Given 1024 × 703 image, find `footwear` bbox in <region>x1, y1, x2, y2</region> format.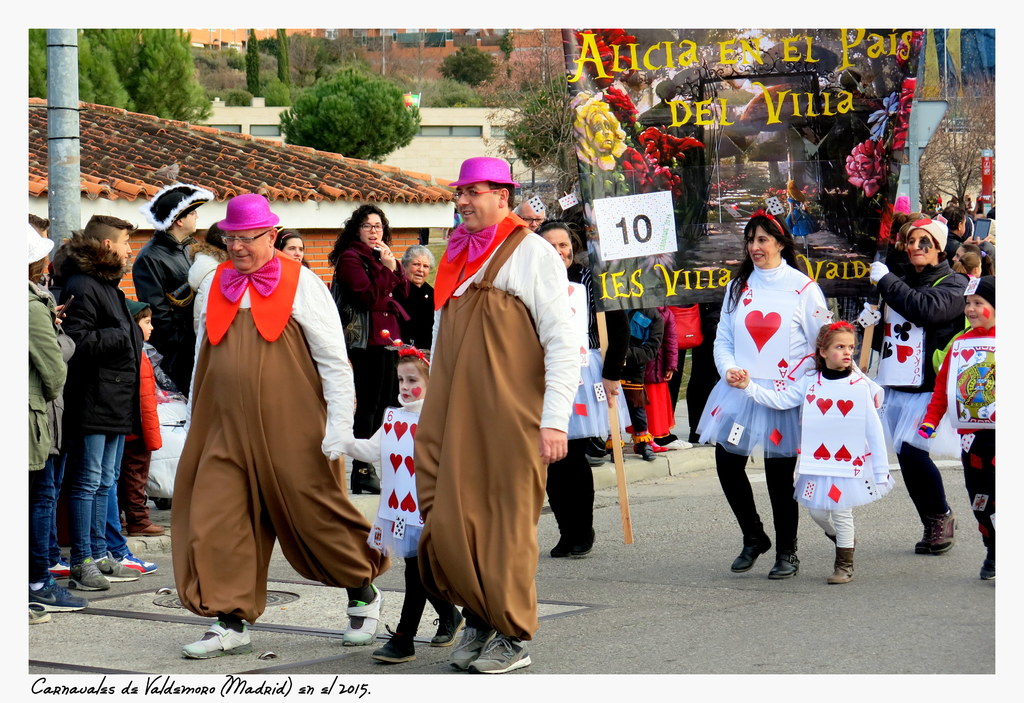
<region>925, 508, 958, 556</region>.
